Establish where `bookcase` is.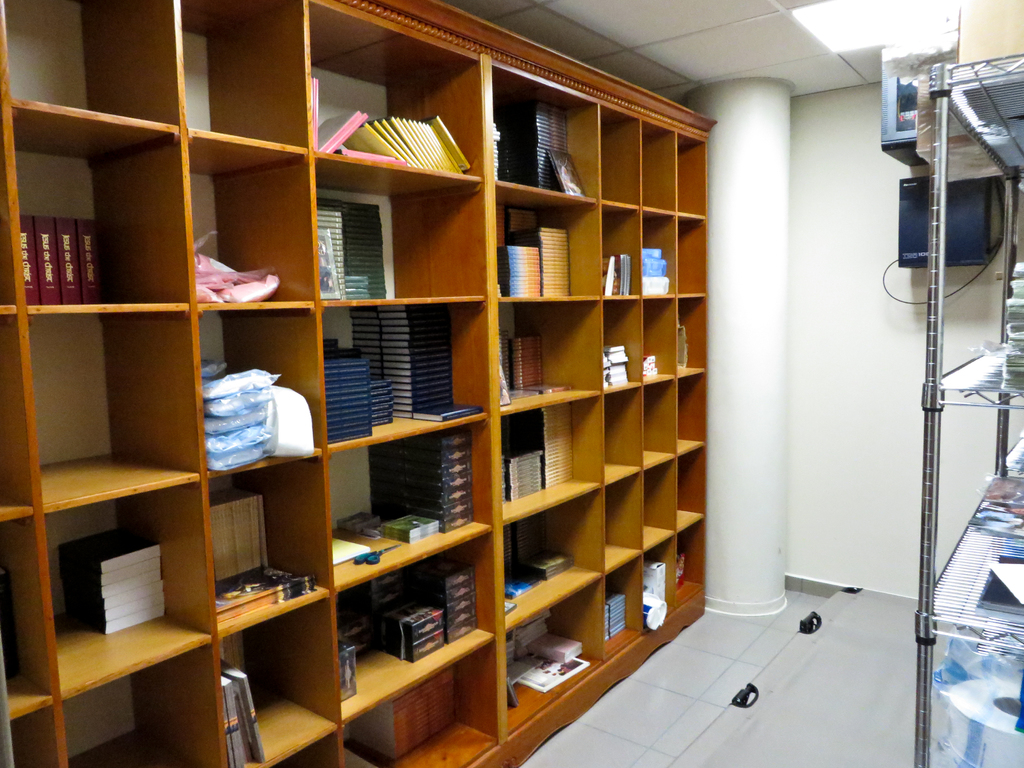
Established at [47,35,803,762].
